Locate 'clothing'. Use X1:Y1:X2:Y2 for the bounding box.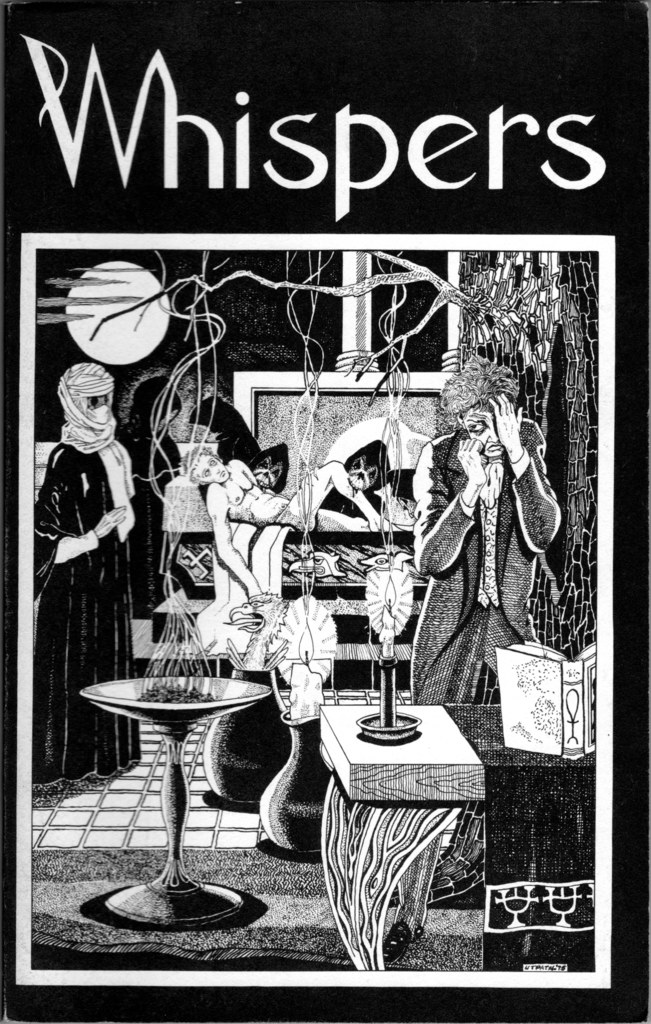
211:493:273:668.
